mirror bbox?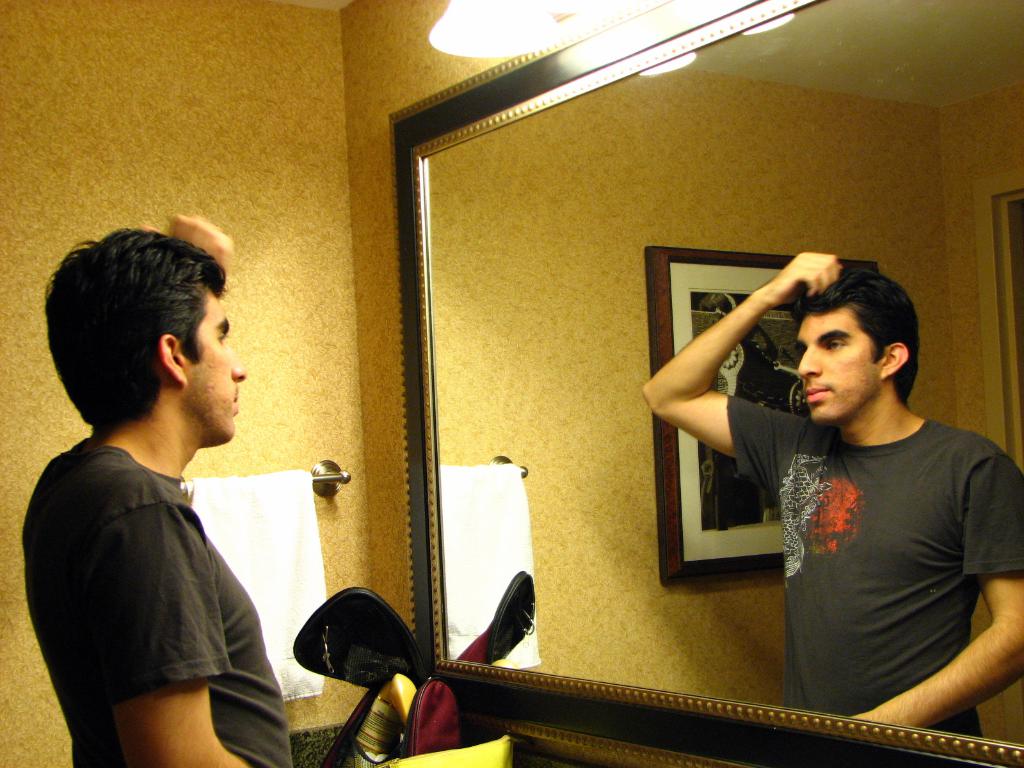
[420,0,1023,744]
